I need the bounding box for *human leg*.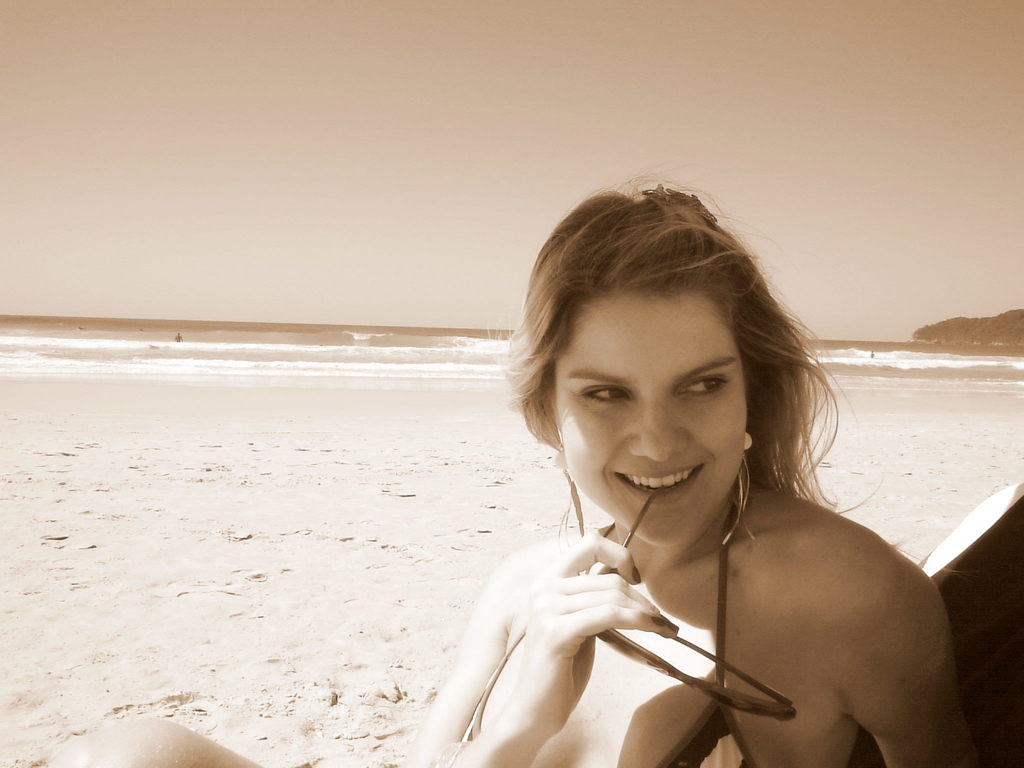
Here it is: [left=65, top=718, right=261, bottom=767].
